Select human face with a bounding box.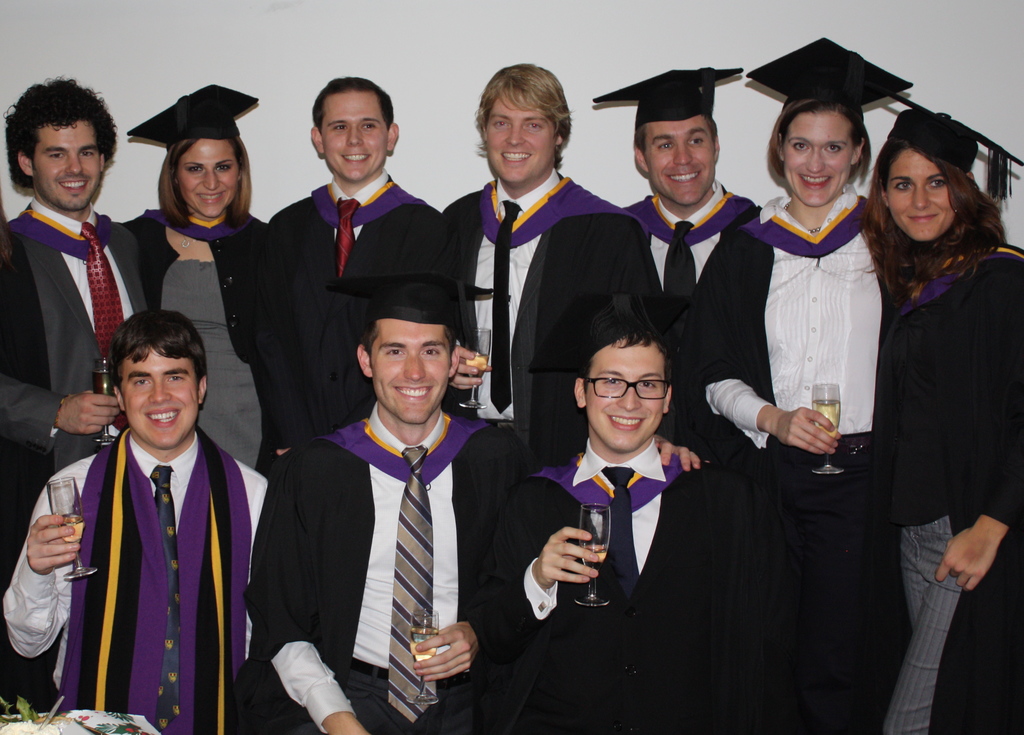
pyautogui.locateOnScreen(588, 341, 666, 456).
